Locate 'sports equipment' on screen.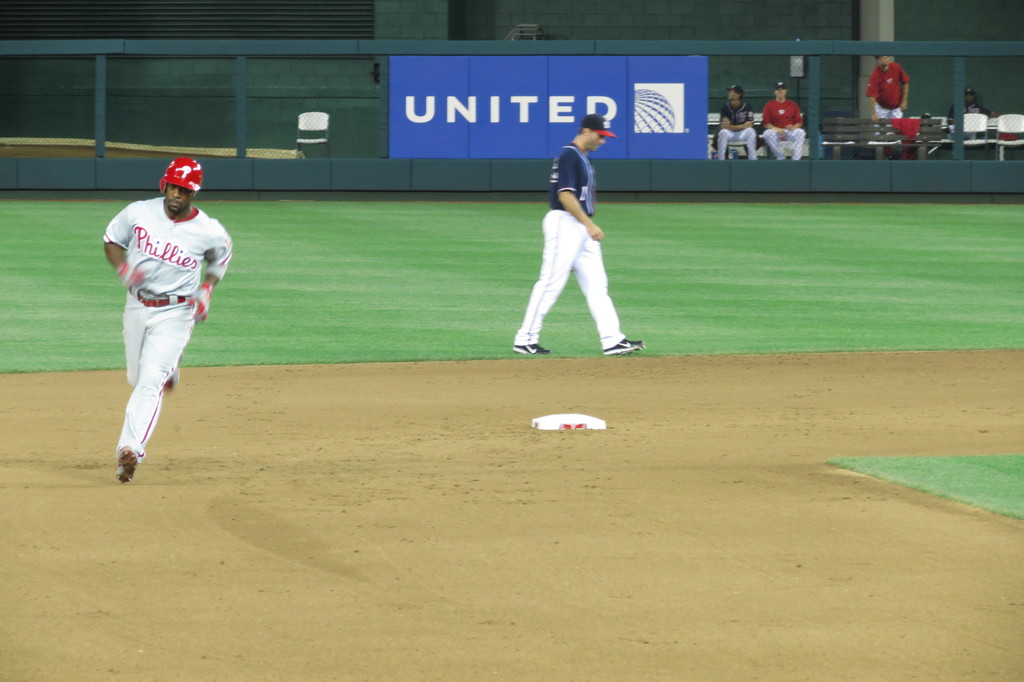
On screen at 513,344,552,357.
